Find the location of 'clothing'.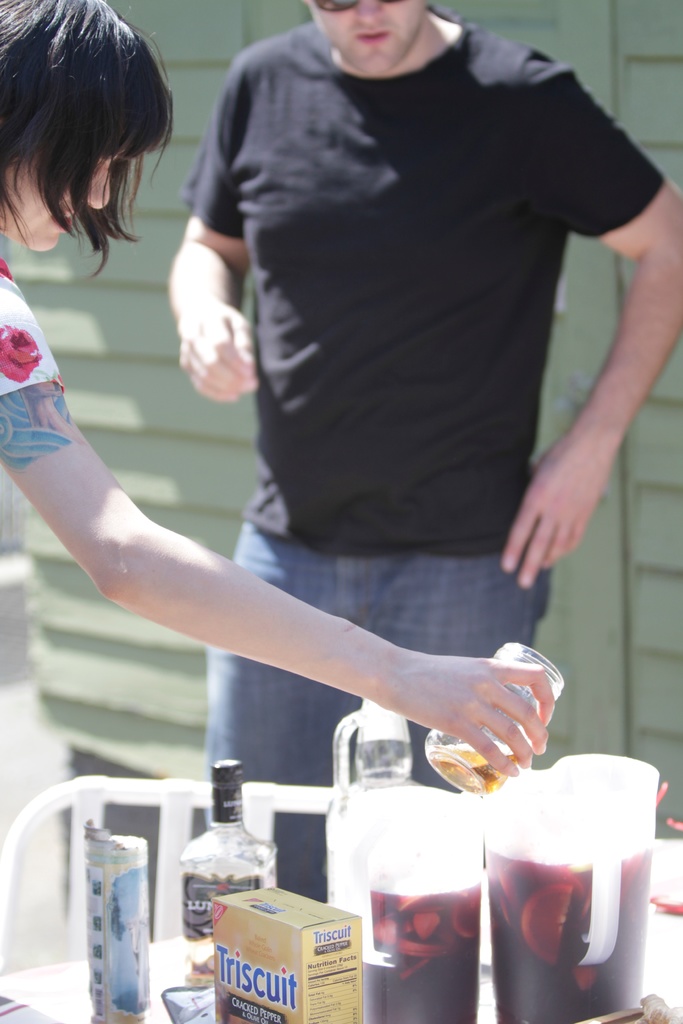
Location: (left=99, top=4, right=632, bottom=852).
